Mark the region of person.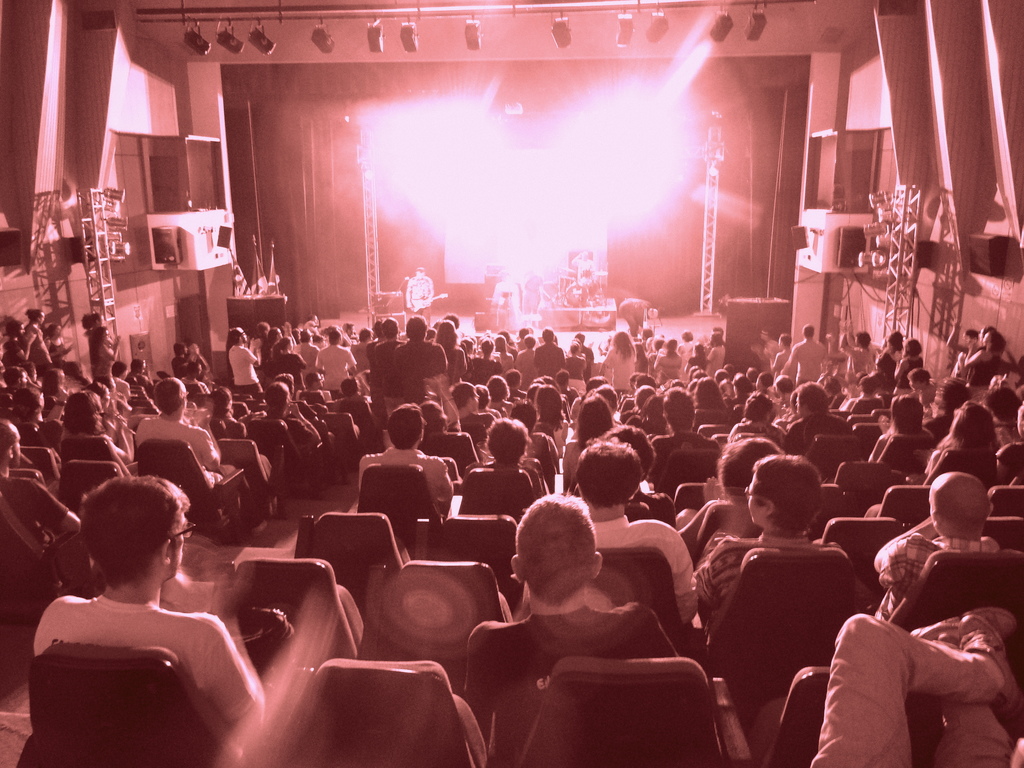
Region: [820,607,1019,761].
